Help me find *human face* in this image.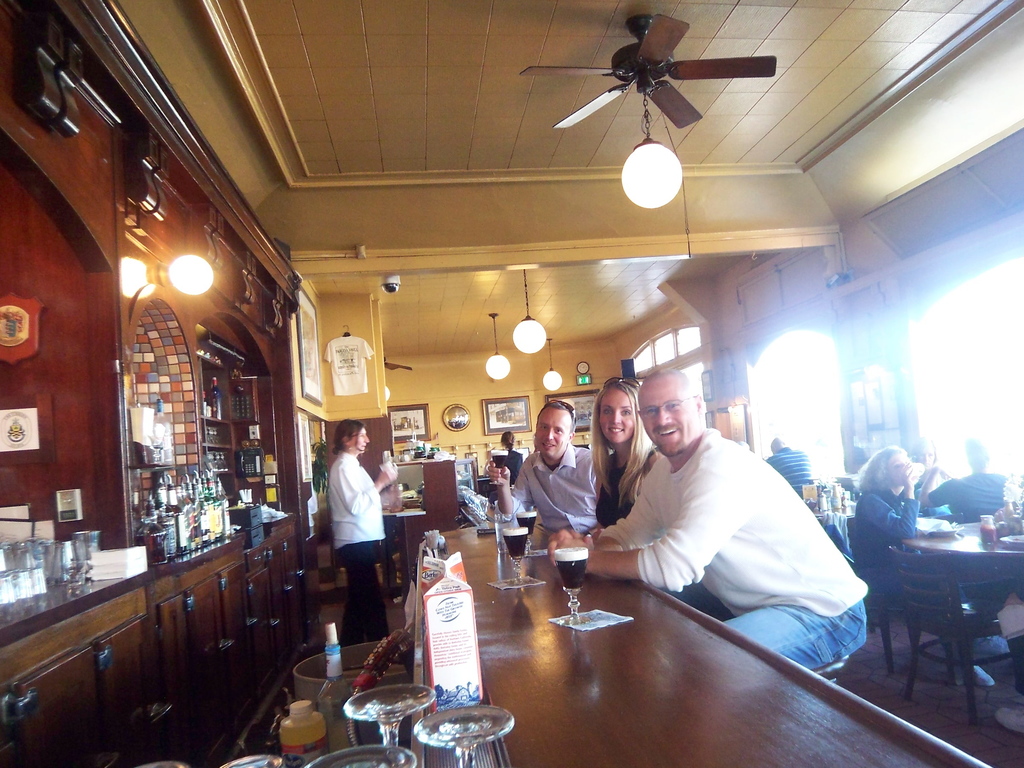
Found it: BBox(534, 404, 570, 459).
